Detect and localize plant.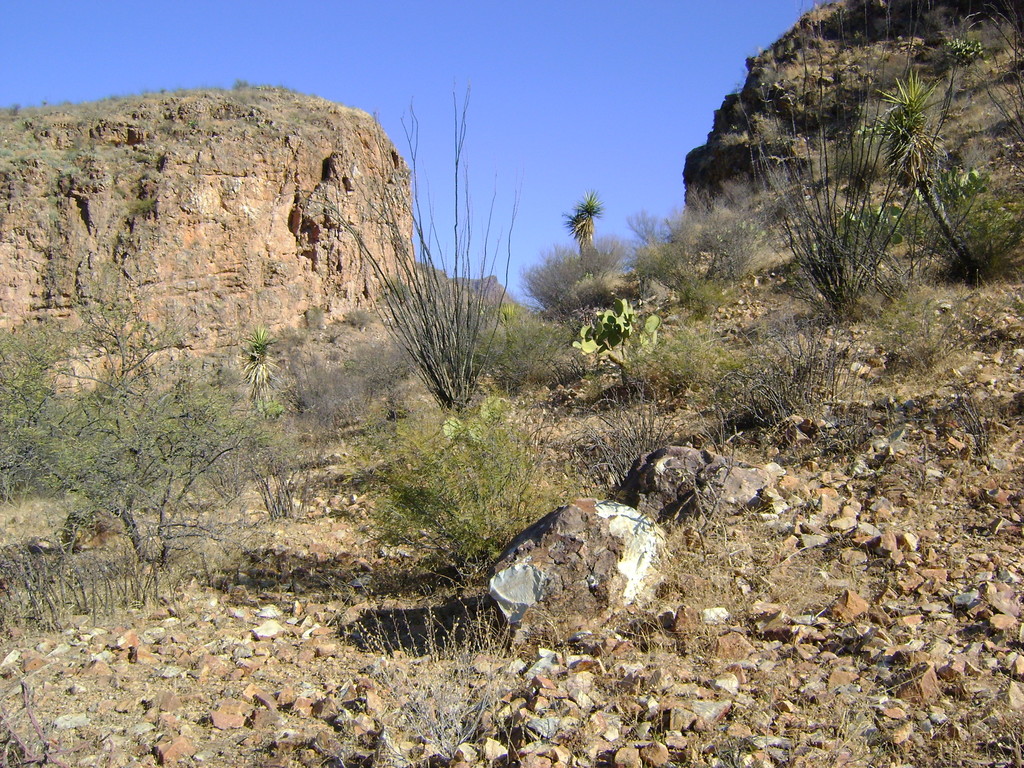
Localized at select_region(512, 234, 652, 318).
